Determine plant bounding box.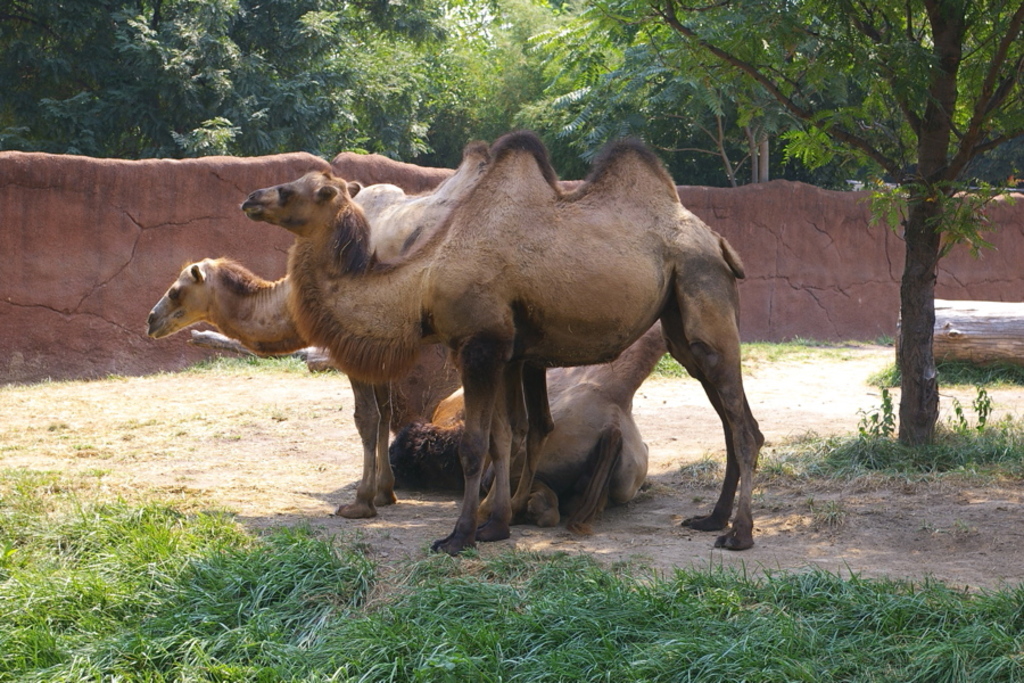
Determined: (x1=850, y1=403, x2=881, y2=439).
